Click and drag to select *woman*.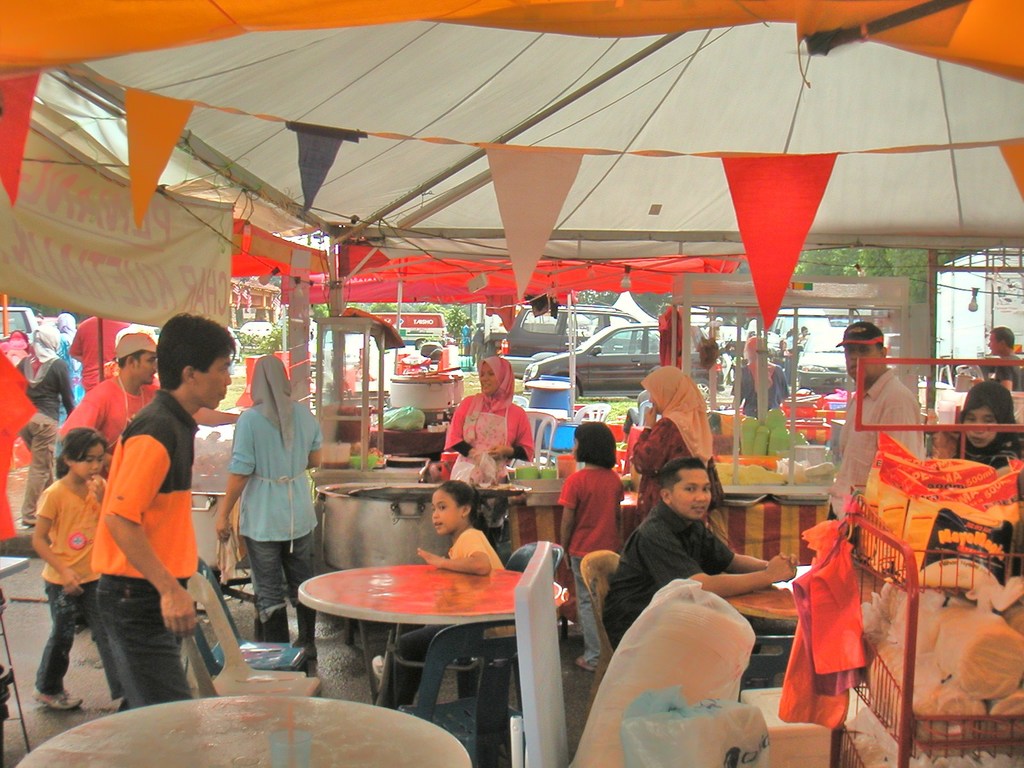
Selection: crop(726, 335, 783, 433).
